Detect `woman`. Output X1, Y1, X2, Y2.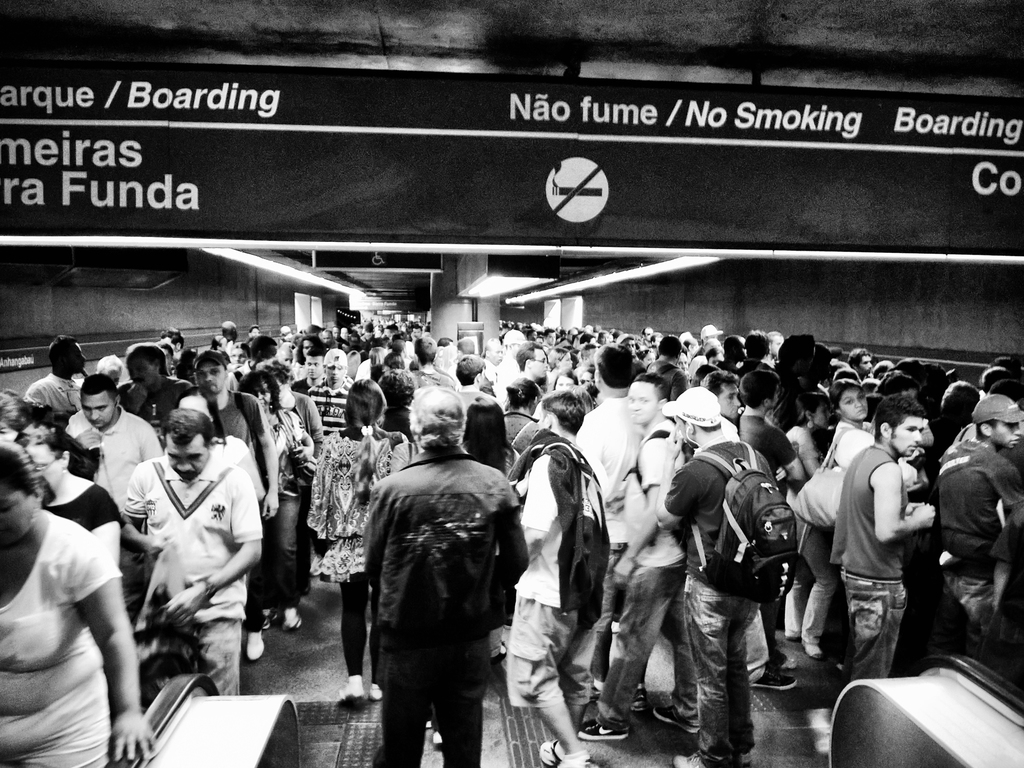
365, 385, 529, 767.
